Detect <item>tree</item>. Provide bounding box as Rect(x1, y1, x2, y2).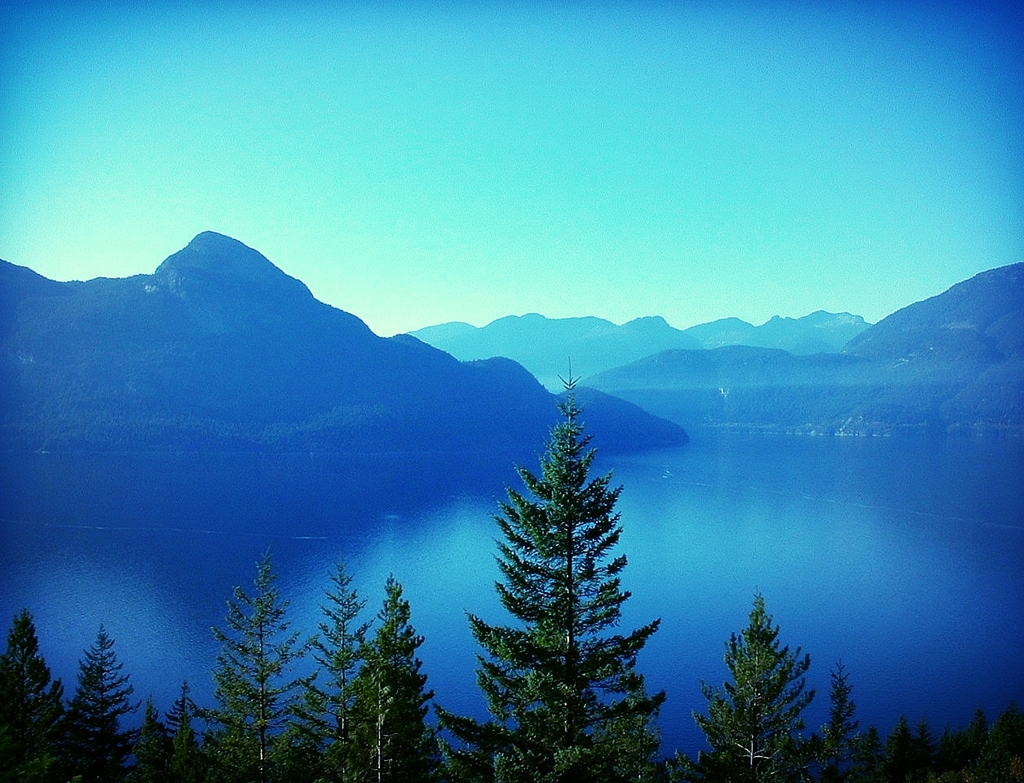
Rect(0, 547, 441, 782).
